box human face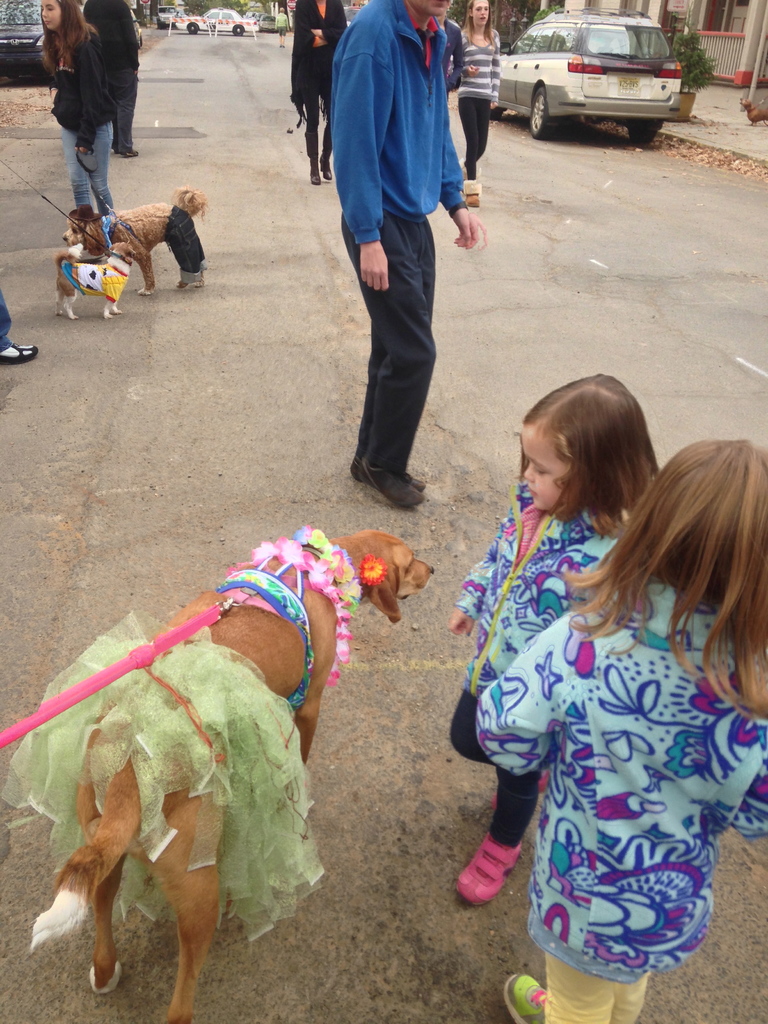
(x1=42, y1=0, x2=59, y2=31)
